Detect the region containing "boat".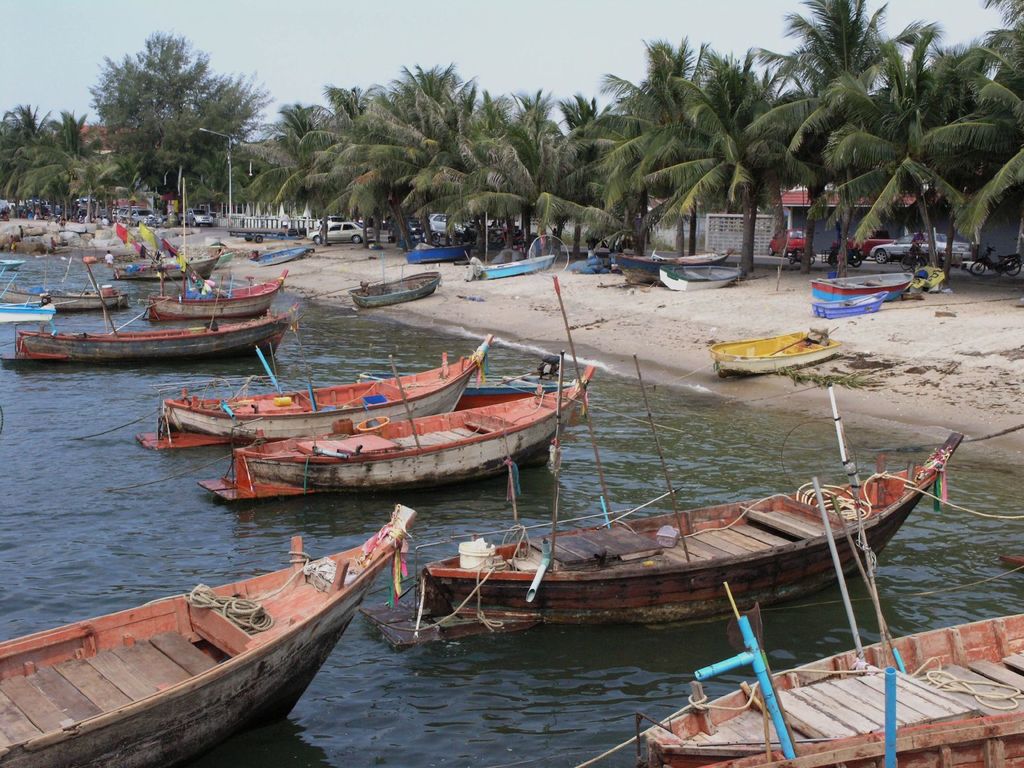
crop(808, 269, 916, 305).
